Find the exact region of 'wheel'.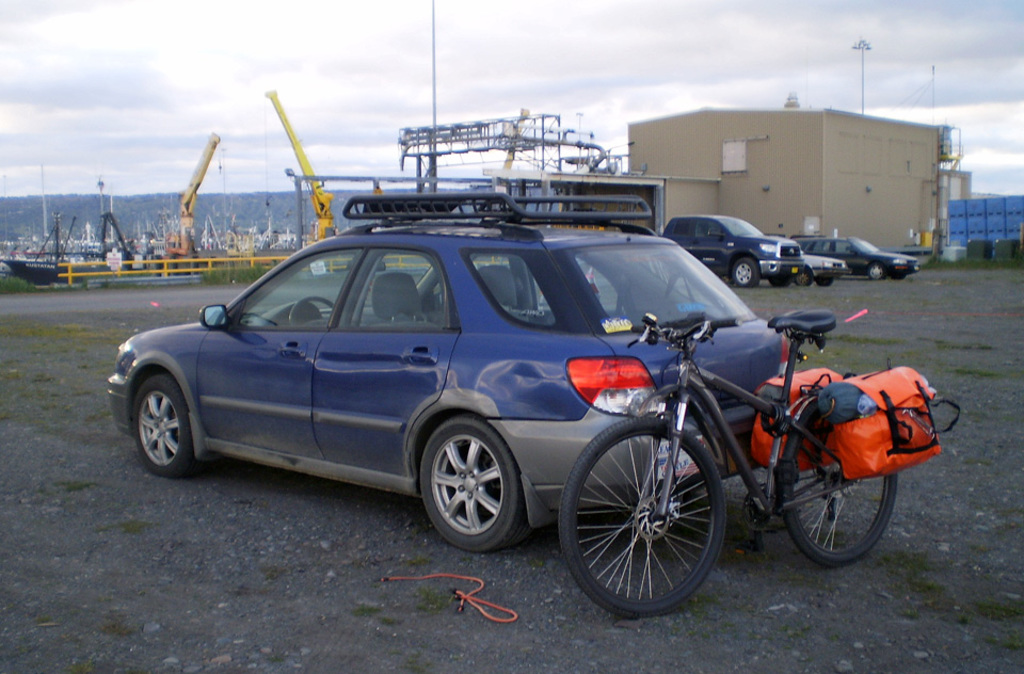
Exact region: (867, 261, 885, 279).
